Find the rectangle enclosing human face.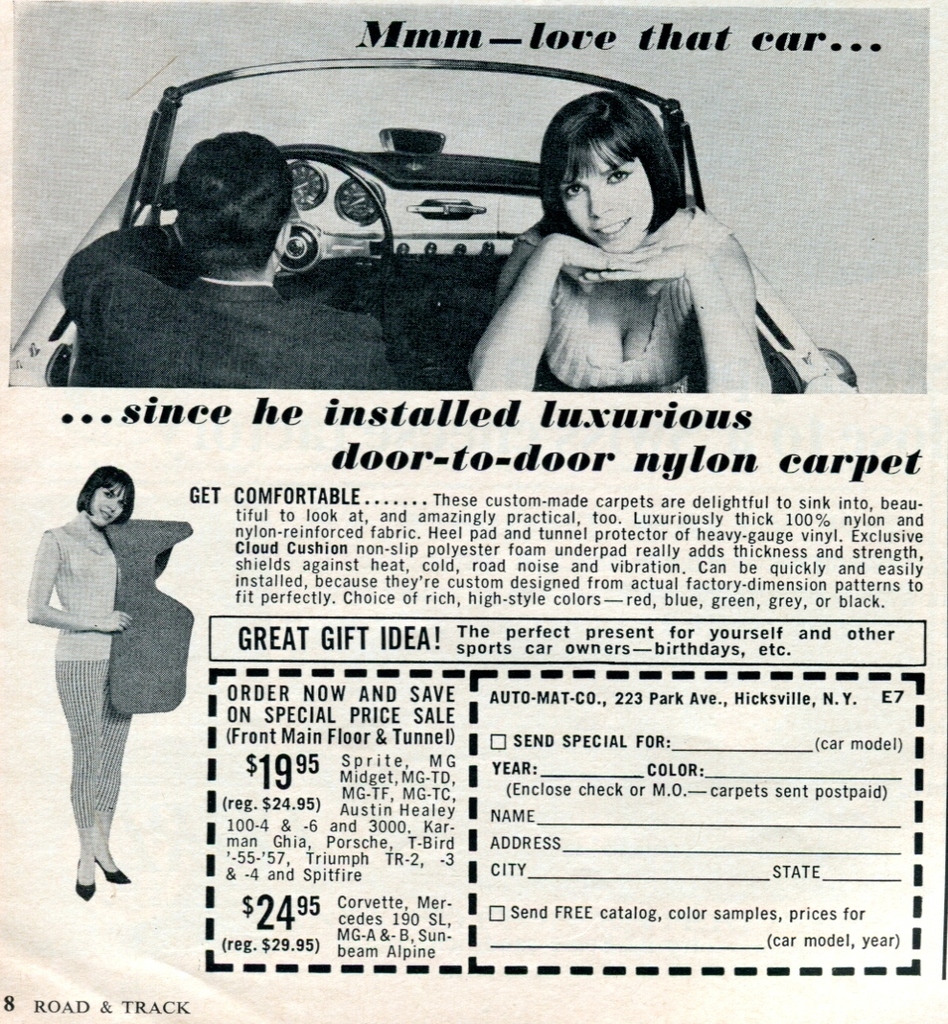
554:138:647:256.
